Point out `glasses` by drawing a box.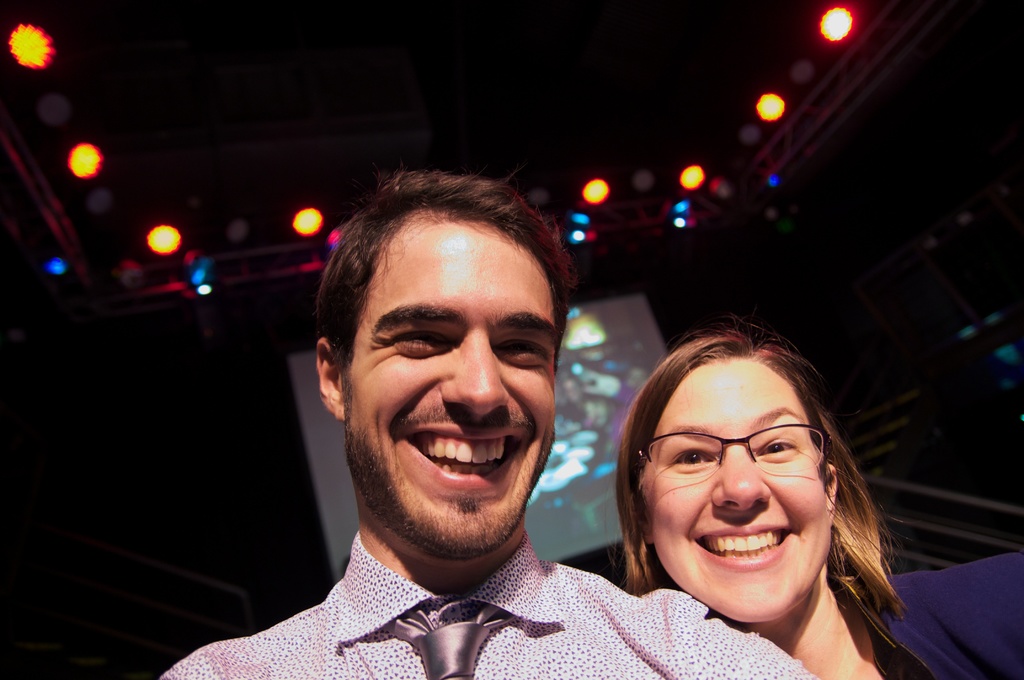
x1=640, y1=429, x2=833, y2=475.
